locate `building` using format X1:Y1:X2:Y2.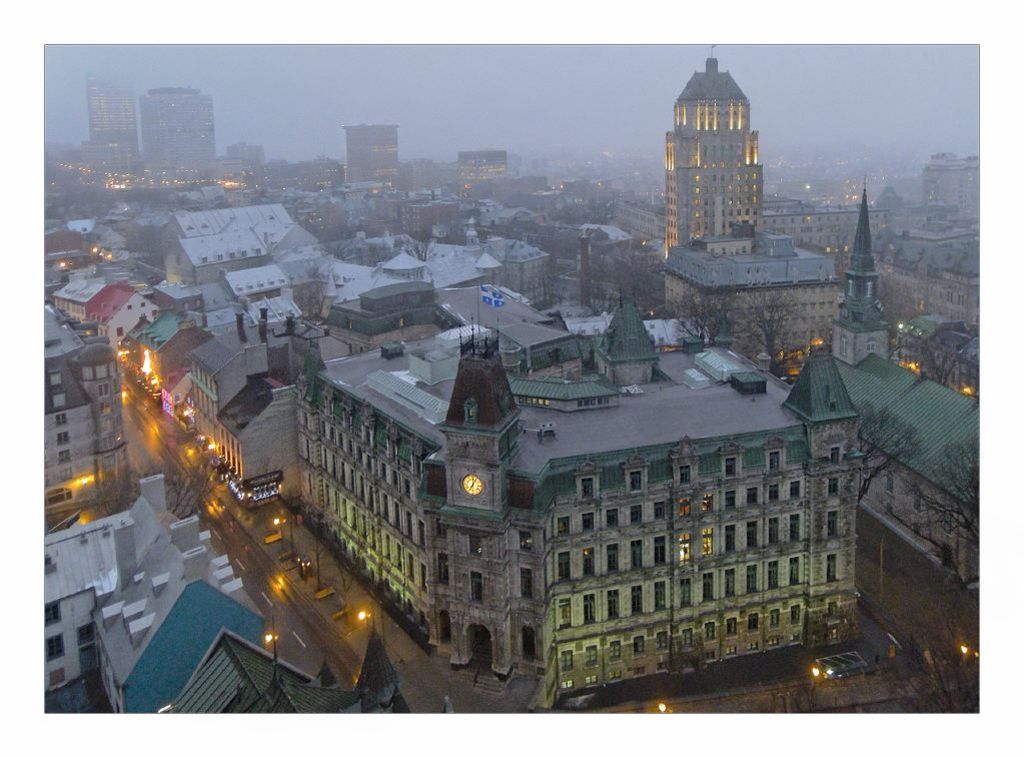
146:91:212:165.
